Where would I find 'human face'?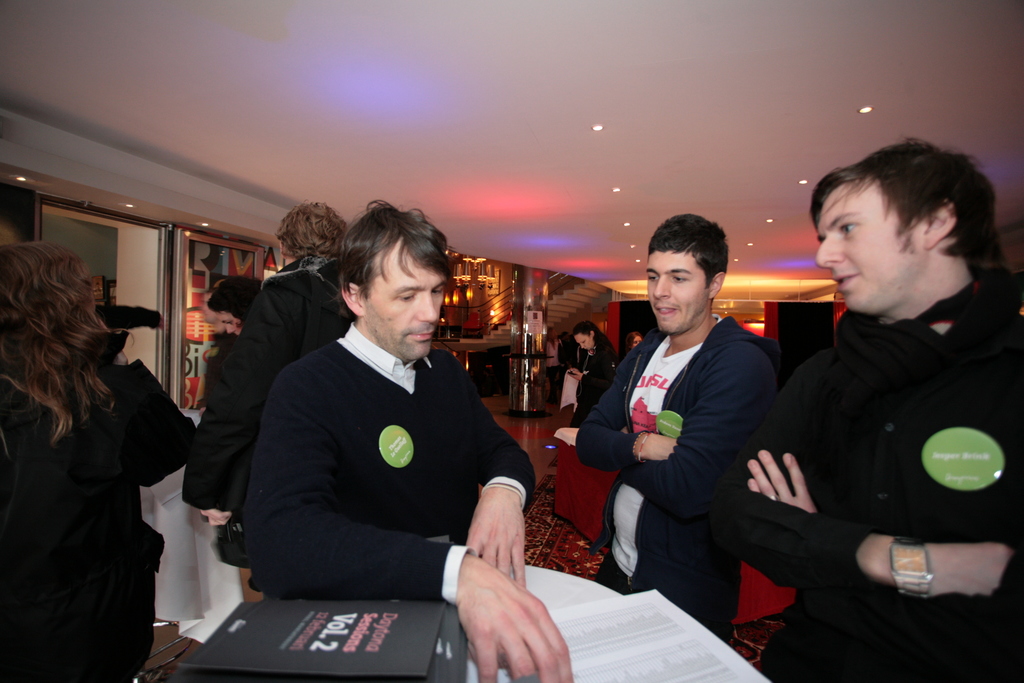
At locate(578, 334, 592, 349).
